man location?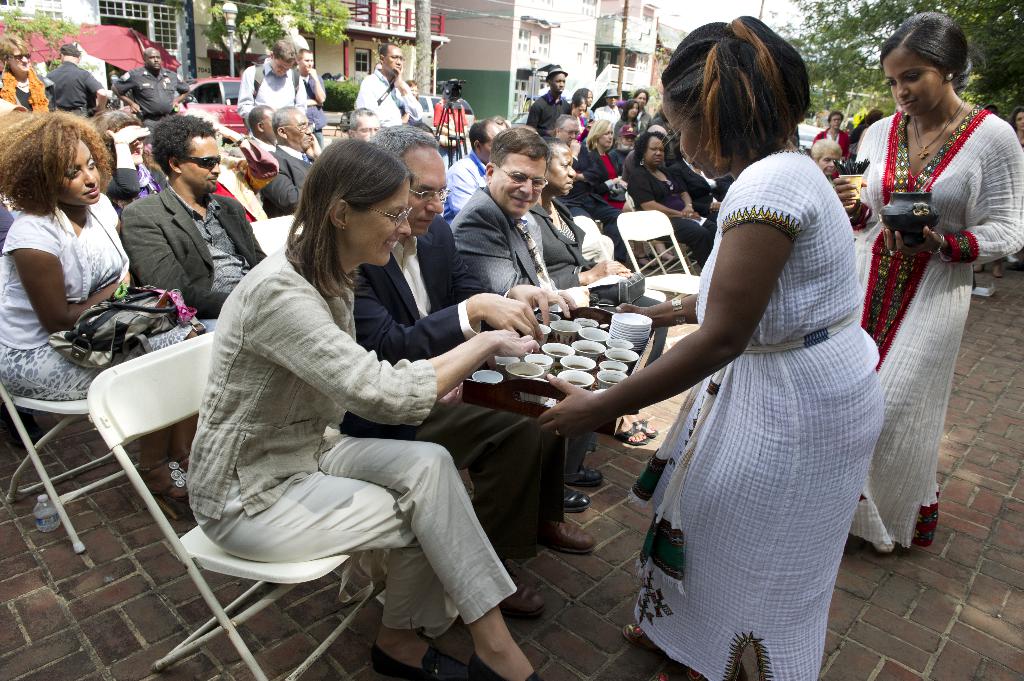
[left=266, top=104, right=313, bottom=211]
